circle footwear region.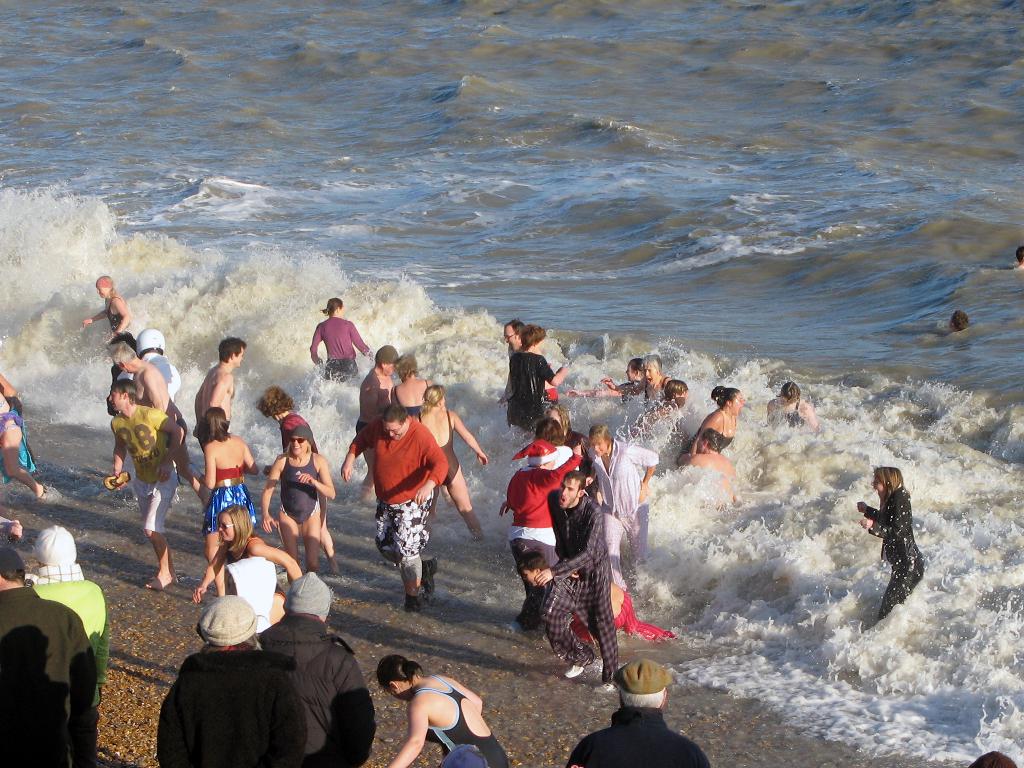
Region: bbox=[595, 680, 617, 693].
